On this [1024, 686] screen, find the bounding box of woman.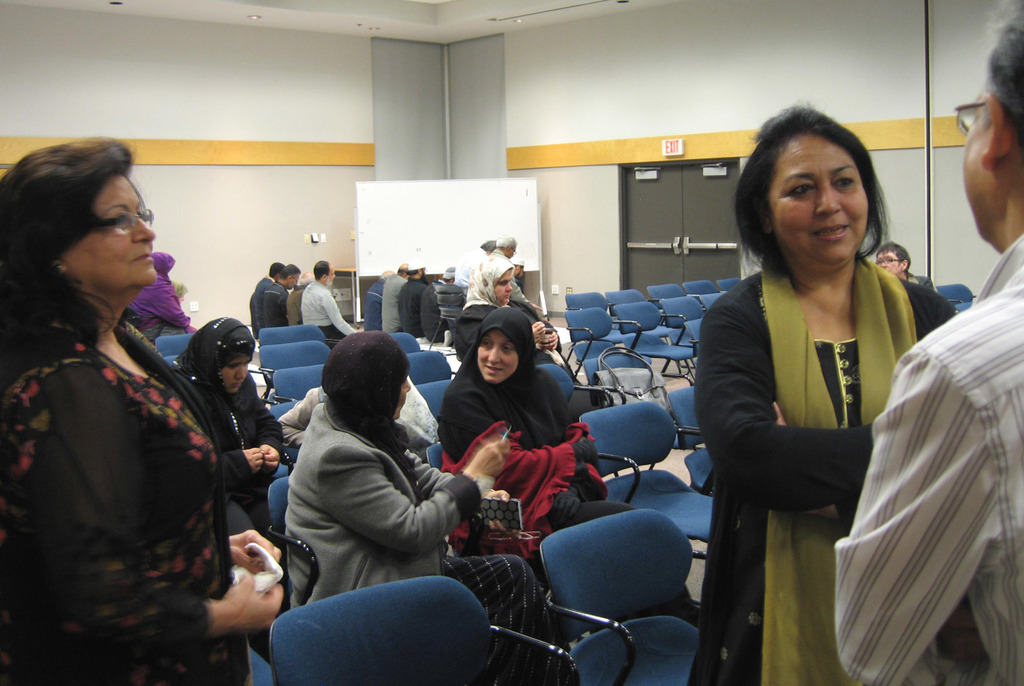
Bounding box: box=[436, 304, 645, 576].
